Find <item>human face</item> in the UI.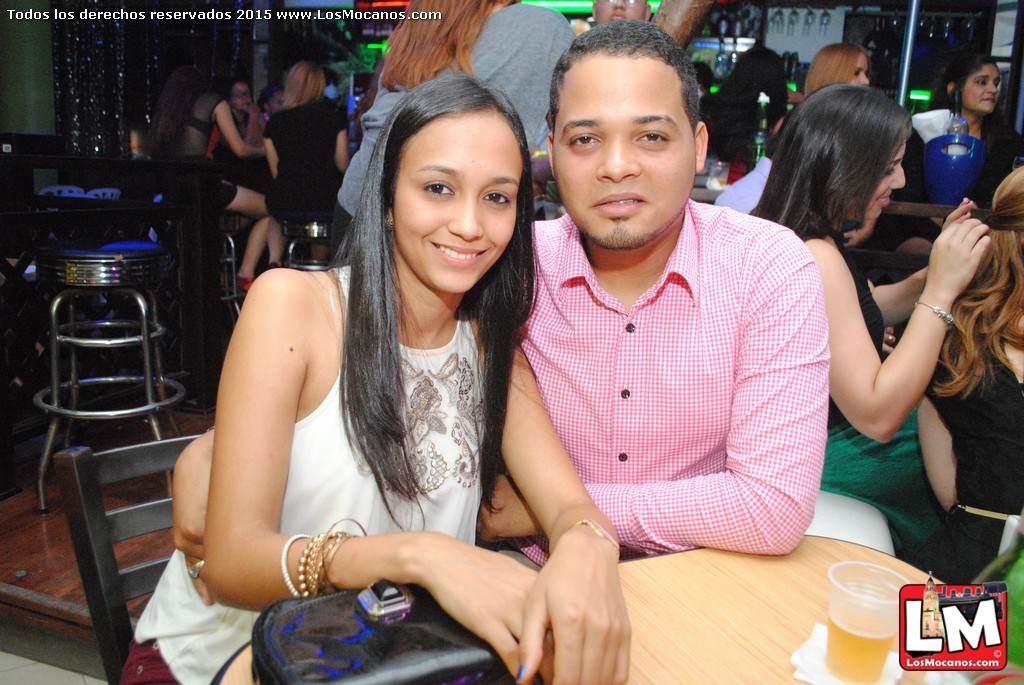
UI element at bbox=(852, 51, 868, 85).
